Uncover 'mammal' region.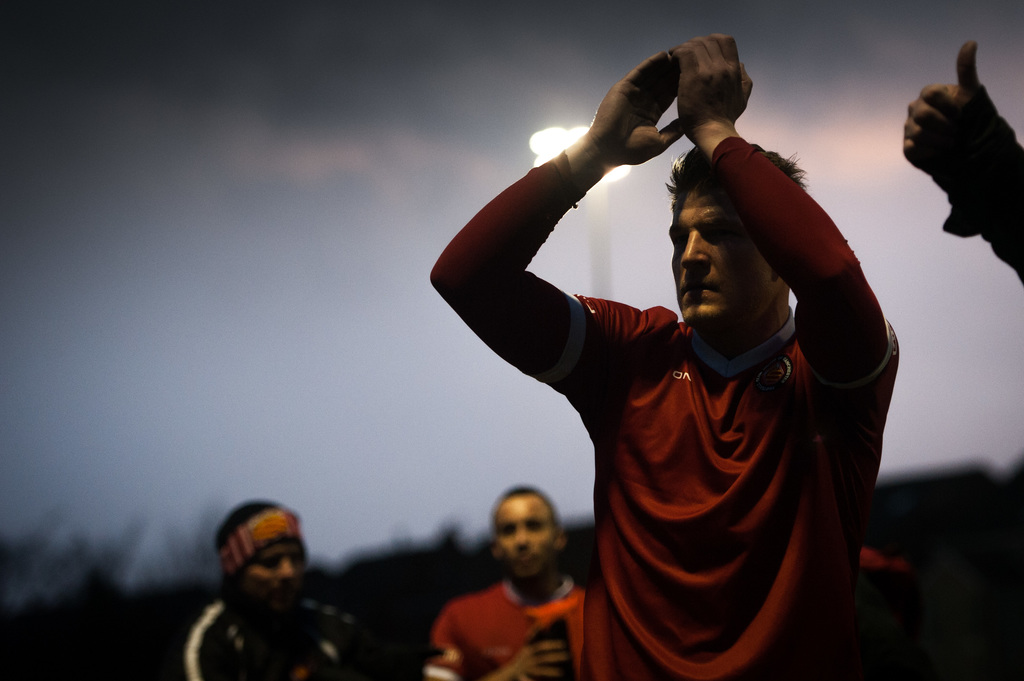
Uncovered: <bbox>431, 486, 601, 669</bbox>.
